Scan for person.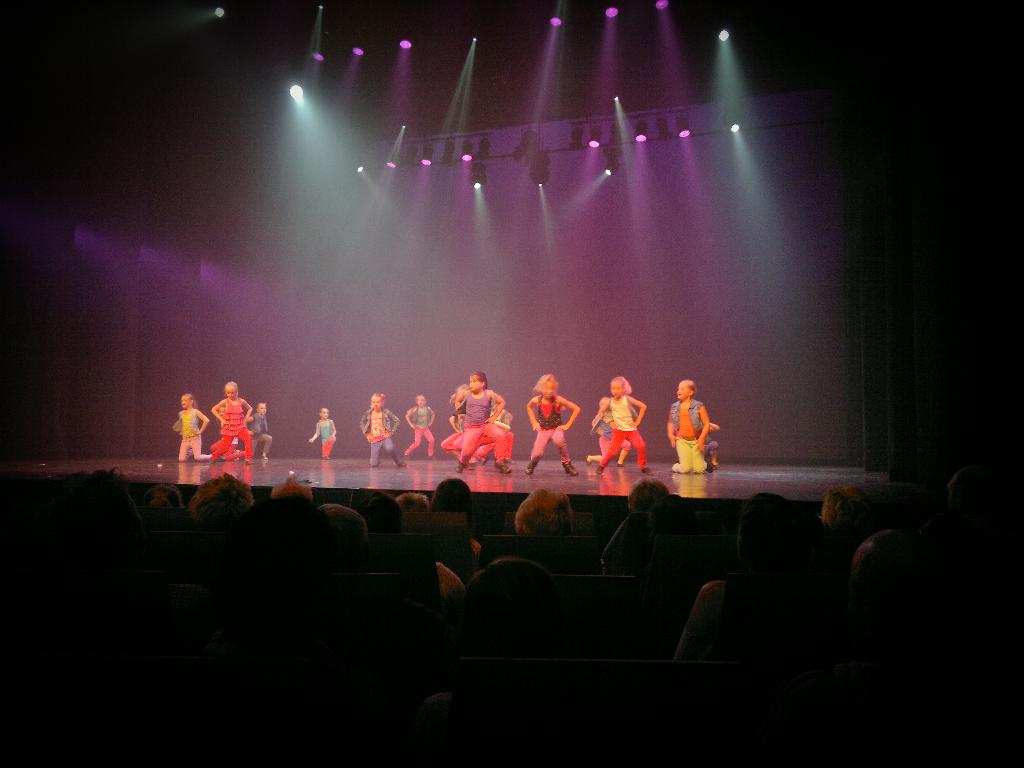
Scan result: 583 399 623 465.
